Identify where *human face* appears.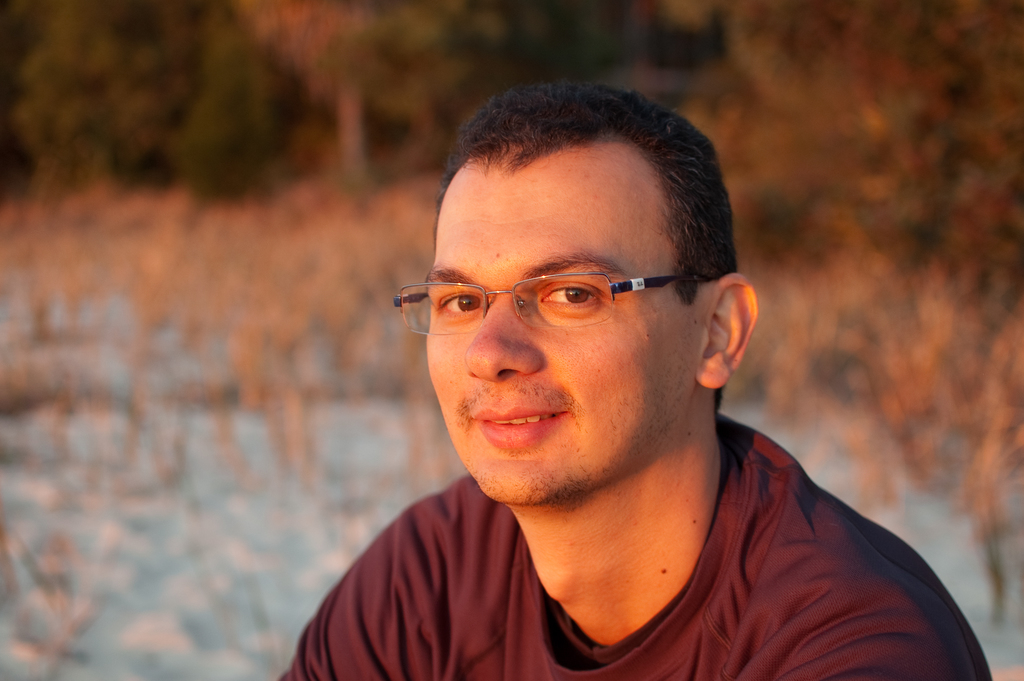
Appears at [x1=422, y1=170, x2=701, y2=500].
